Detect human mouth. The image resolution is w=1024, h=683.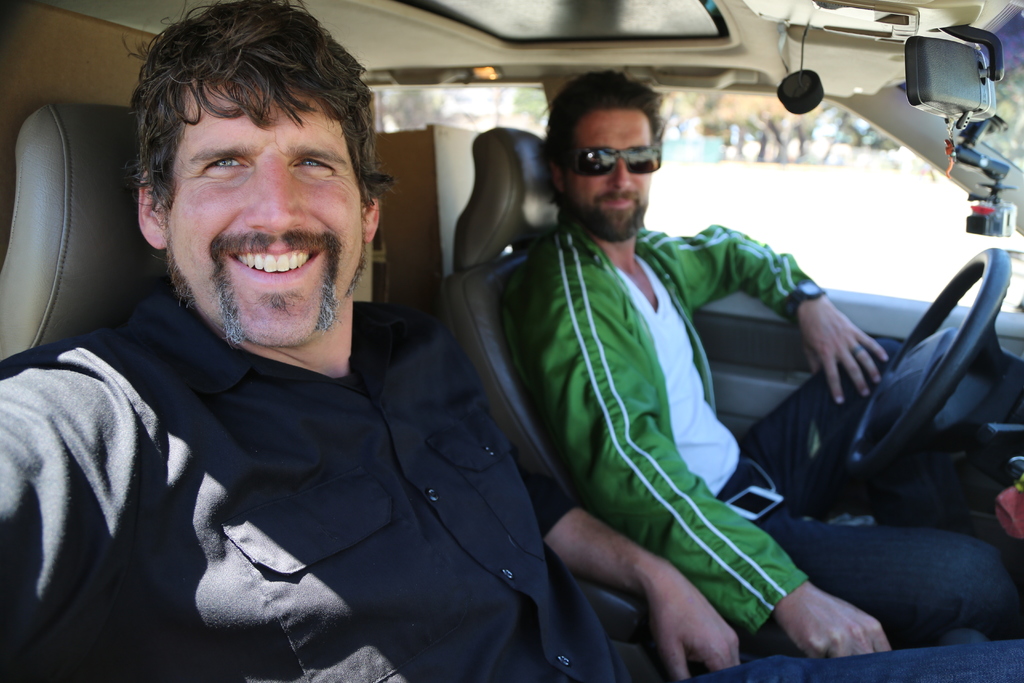
bbox=(223, 238, 325, 287).
